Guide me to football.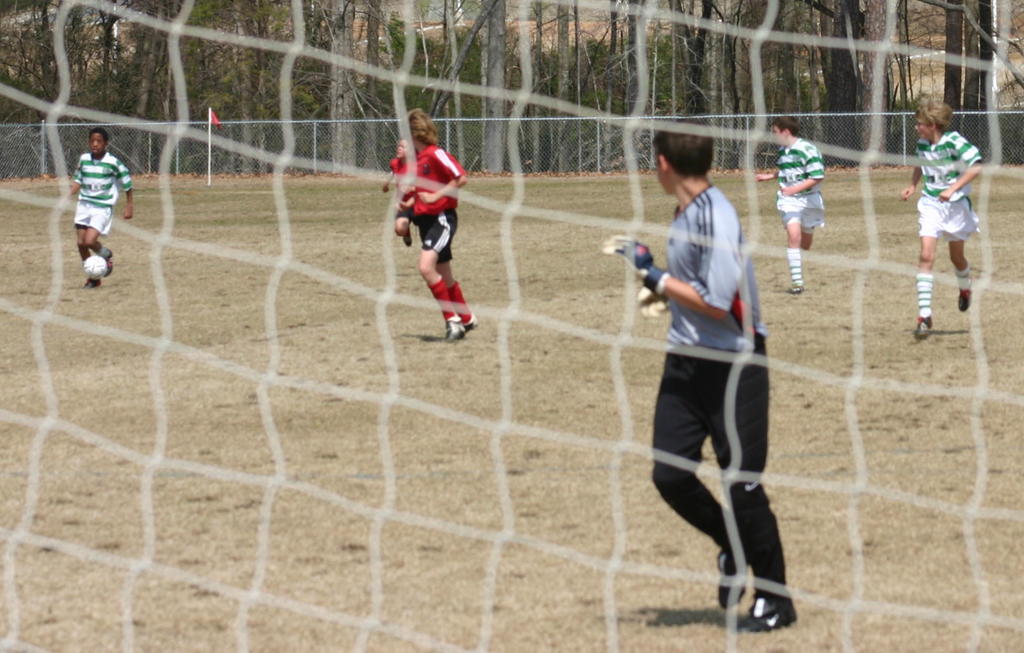
Guidance: {"left": 81, "top": 256, "right": 115, "bottom": 282}.
